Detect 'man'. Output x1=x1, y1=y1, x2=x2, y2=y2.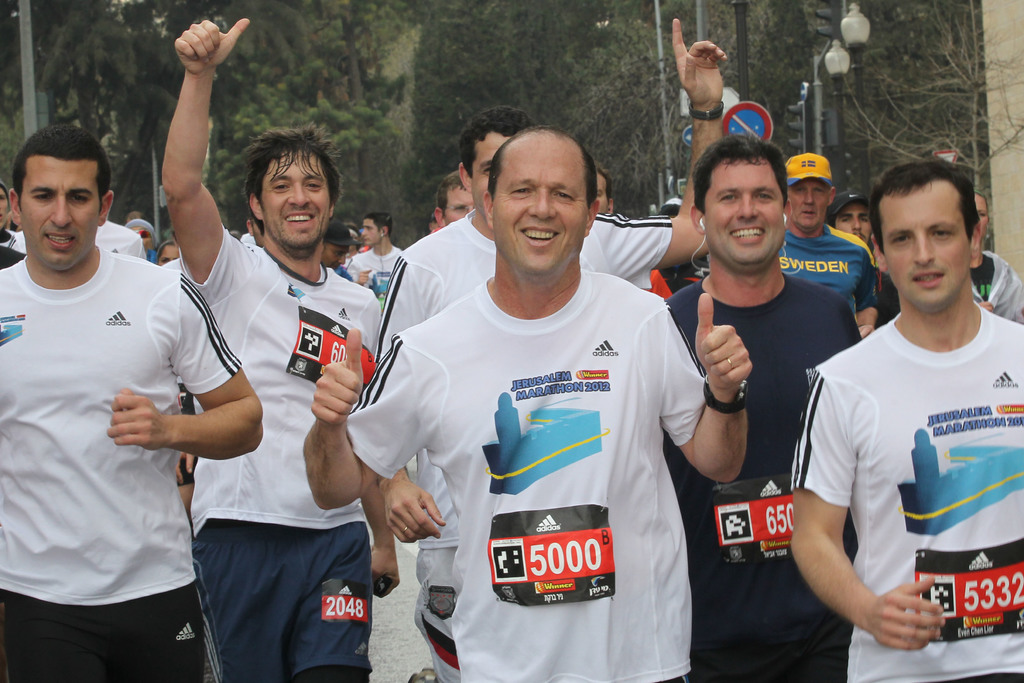
x1=300, y1=126, x2=752, y2=682.
